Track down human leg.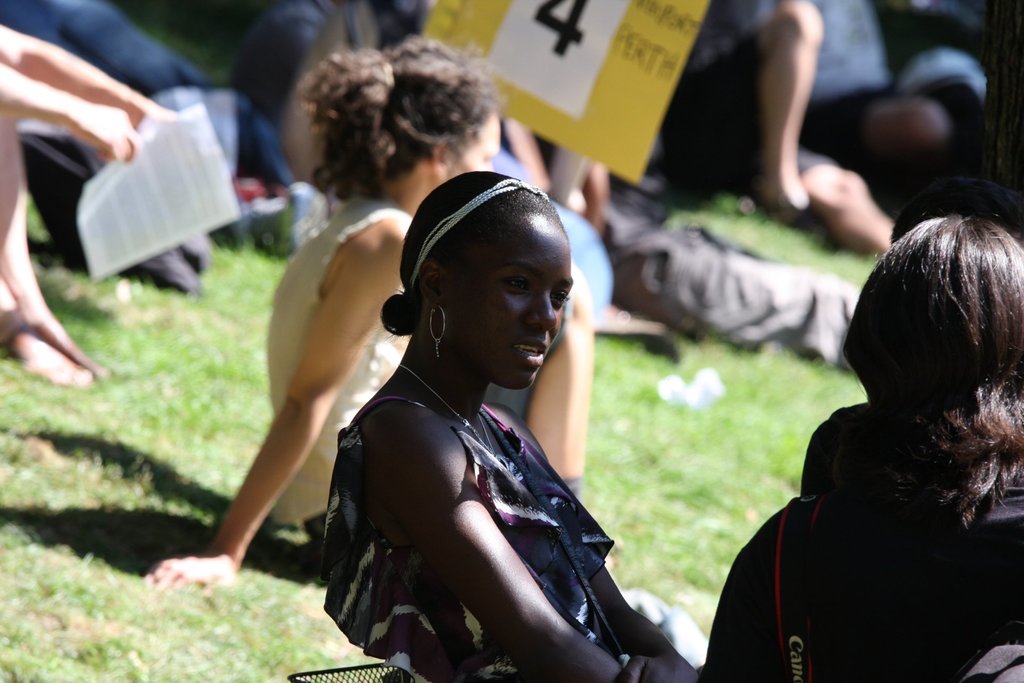
Tracked to [x1=0, y1=105, x2=104, y2=386].
